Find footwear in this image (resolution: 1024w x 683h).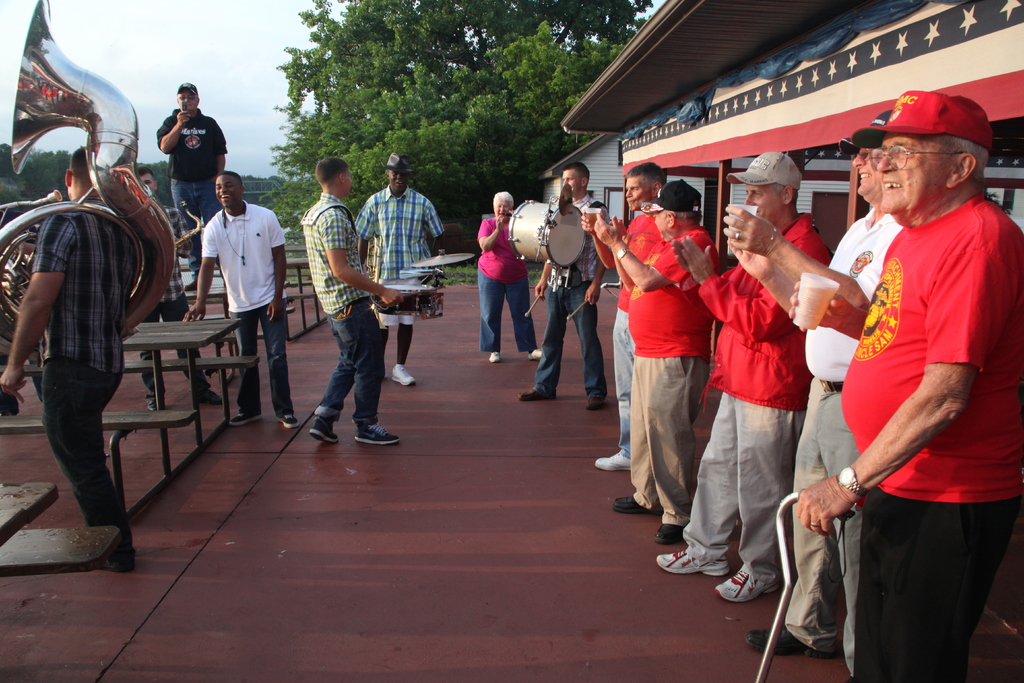
l=143, t=402, r=161, b=408.
